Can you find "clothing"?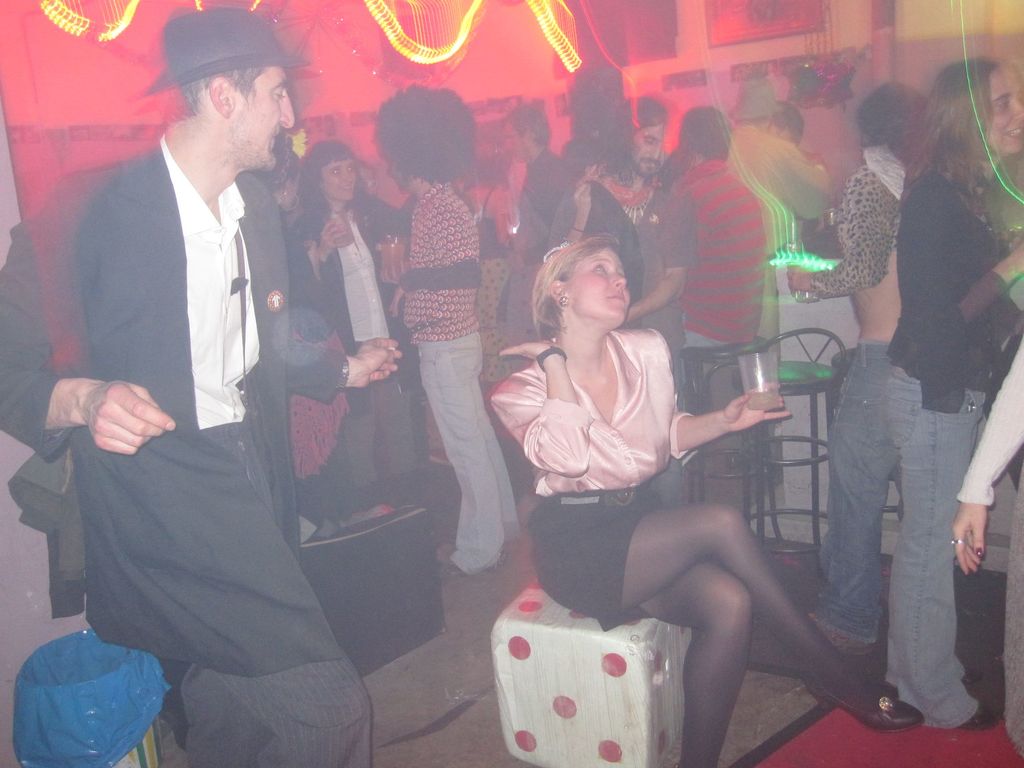
Yes, bounding box: 809/146/907/654.
